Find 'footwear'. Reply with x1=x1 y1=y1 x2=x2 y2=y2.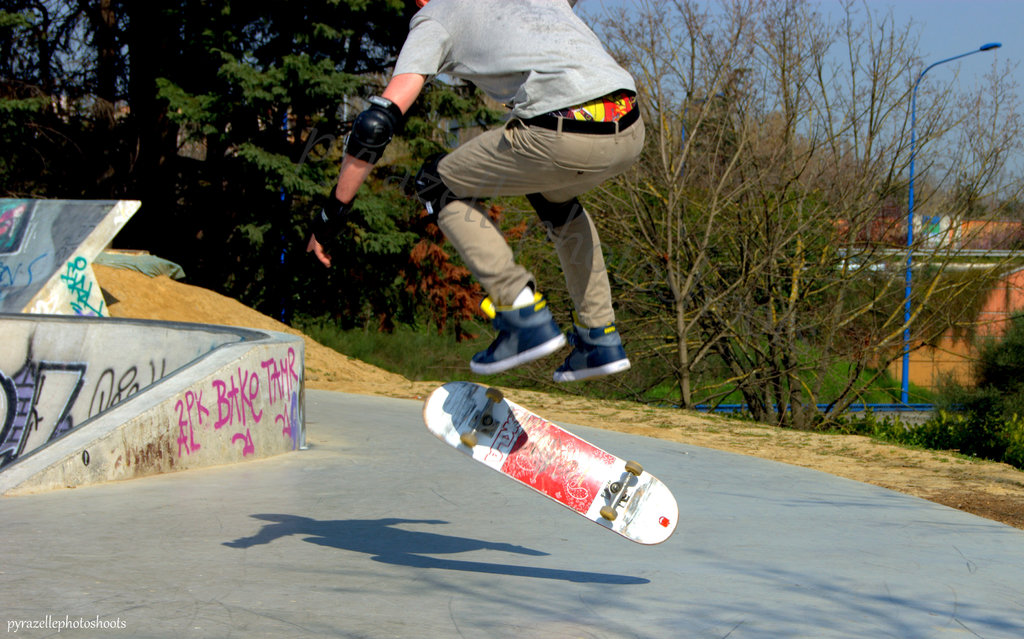
x1=545 y1=324 x2=640 y2=381.
